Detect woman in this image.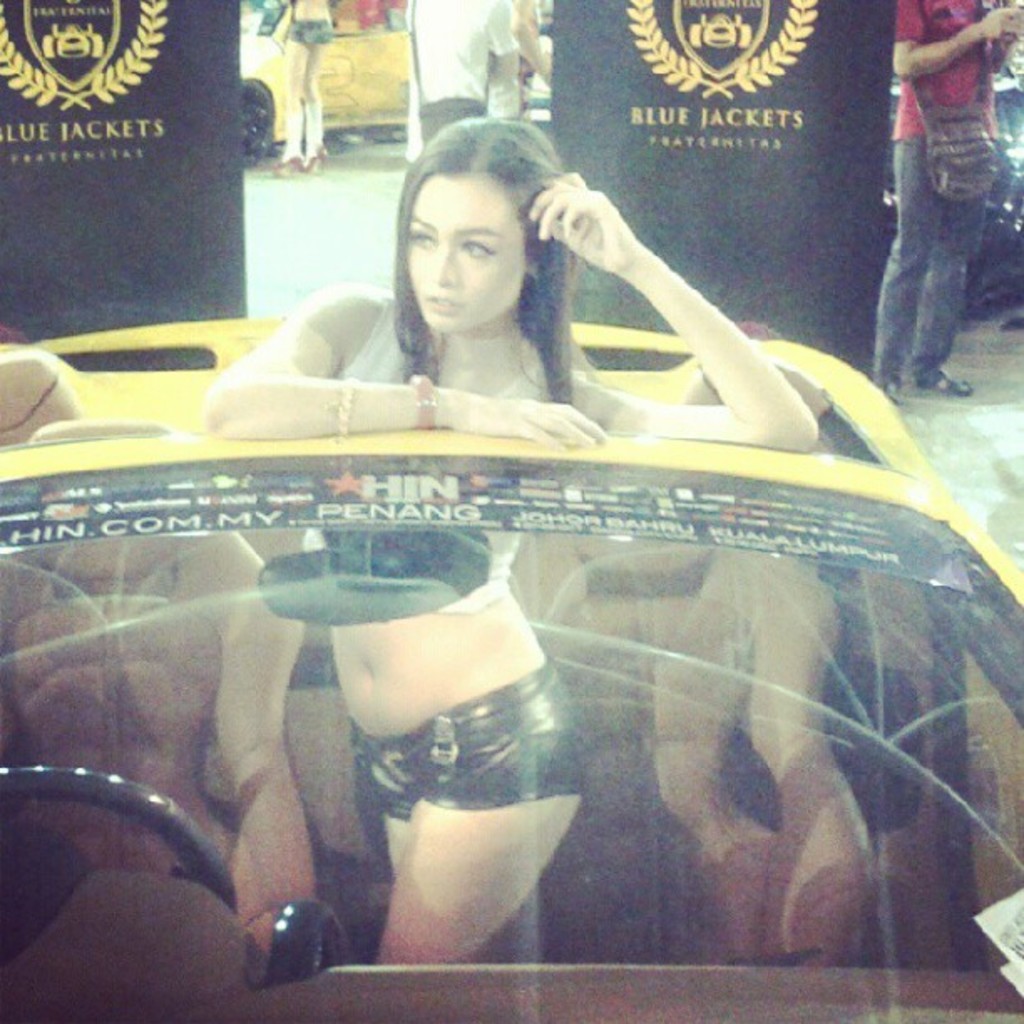
Detection: box=[276, 0, 338, 174].
